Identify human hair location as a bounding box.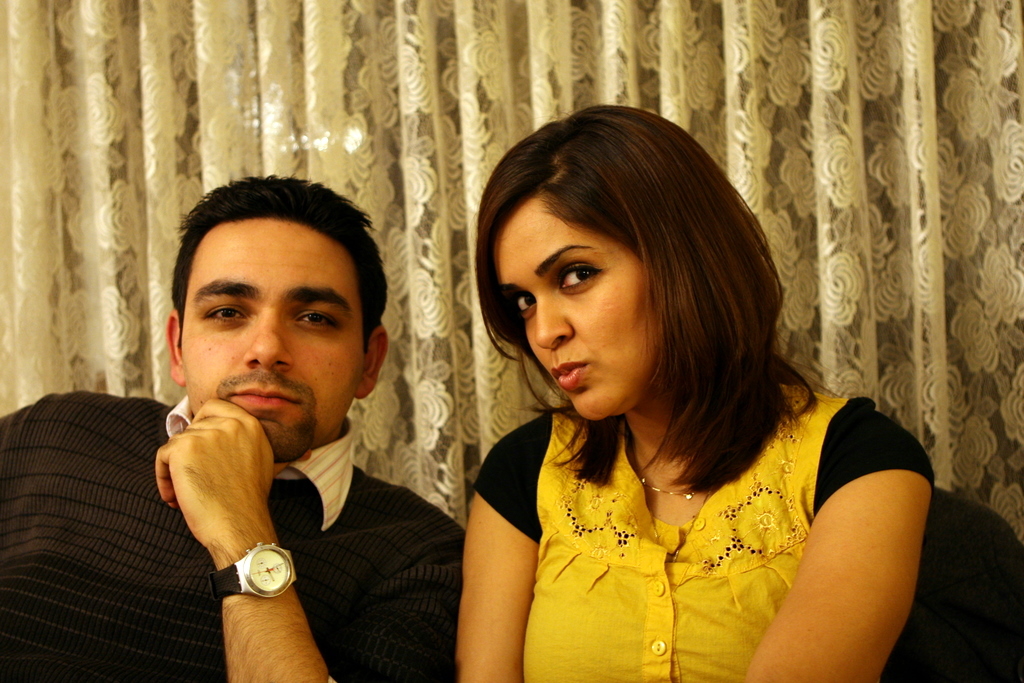
<box>454,115,778,464</box>.
